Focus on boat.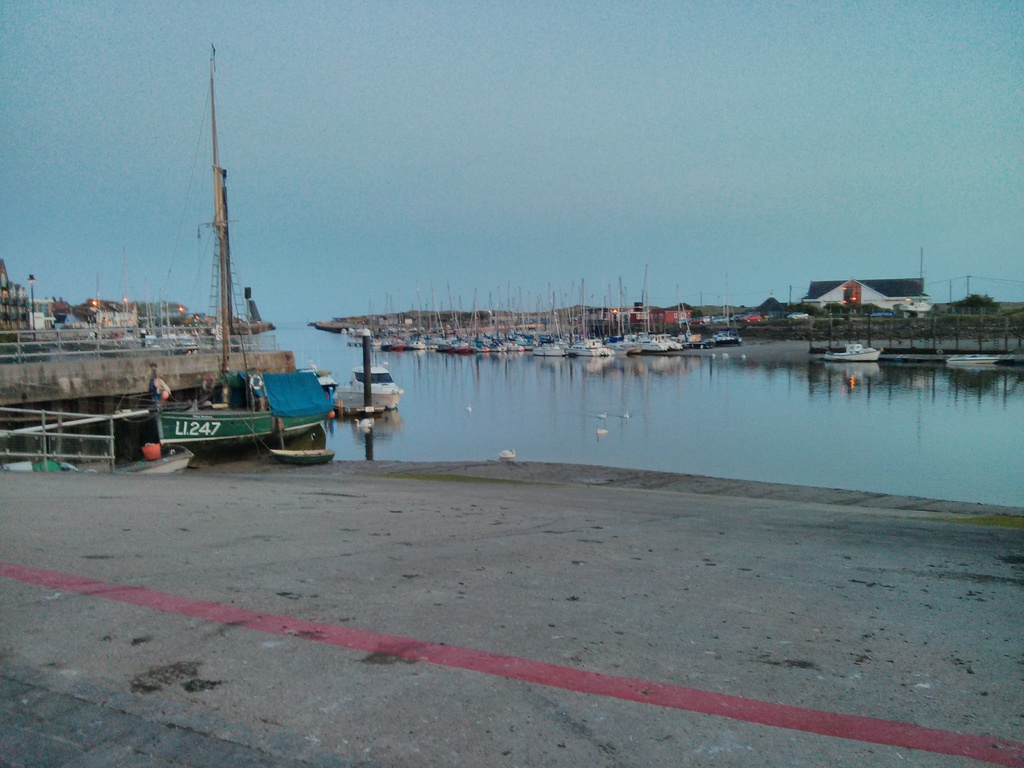
Focused at 823,345,880,360.
